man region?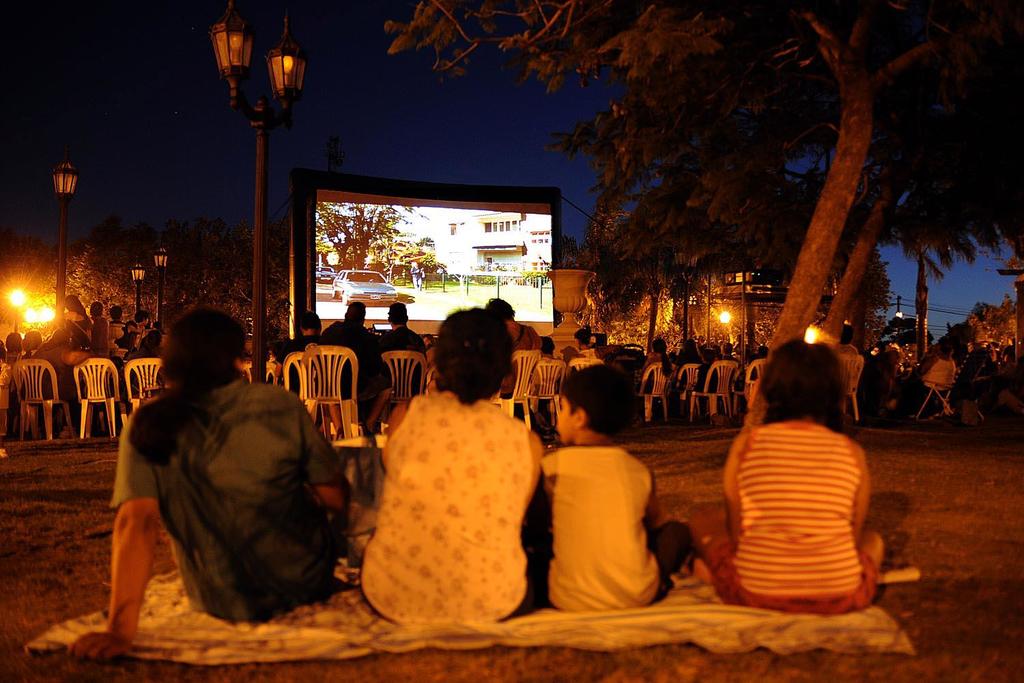
(382, 301, 431, 400)
